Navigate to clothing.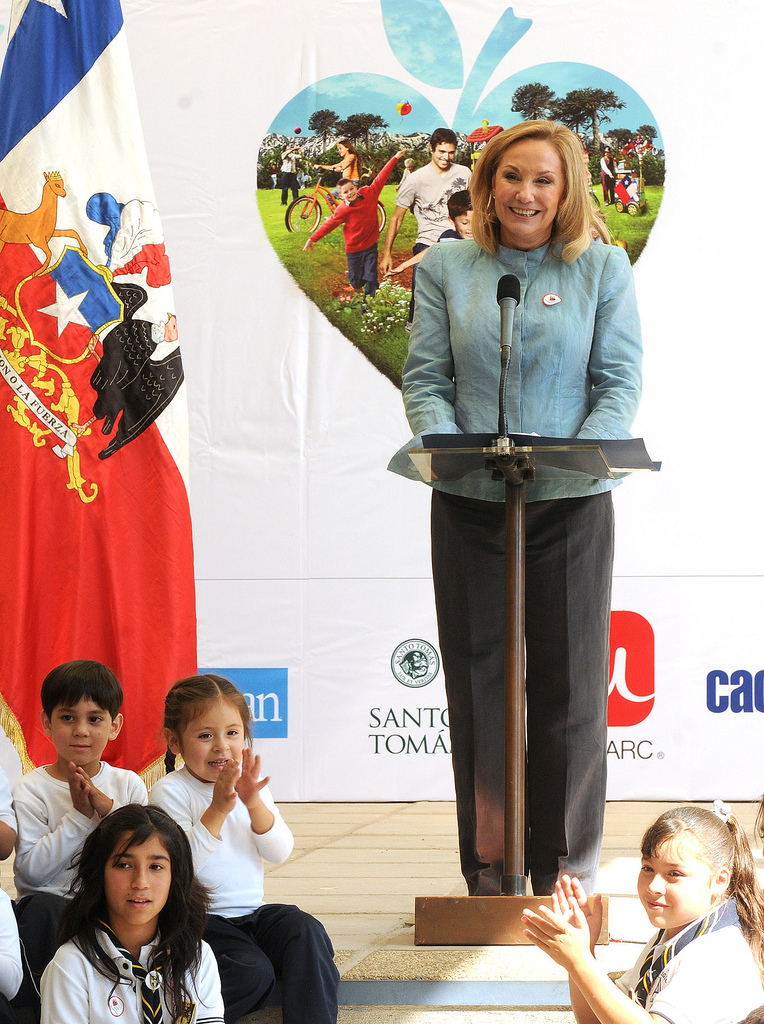
Navigation target: BBox(12, 763, 144, 988).
